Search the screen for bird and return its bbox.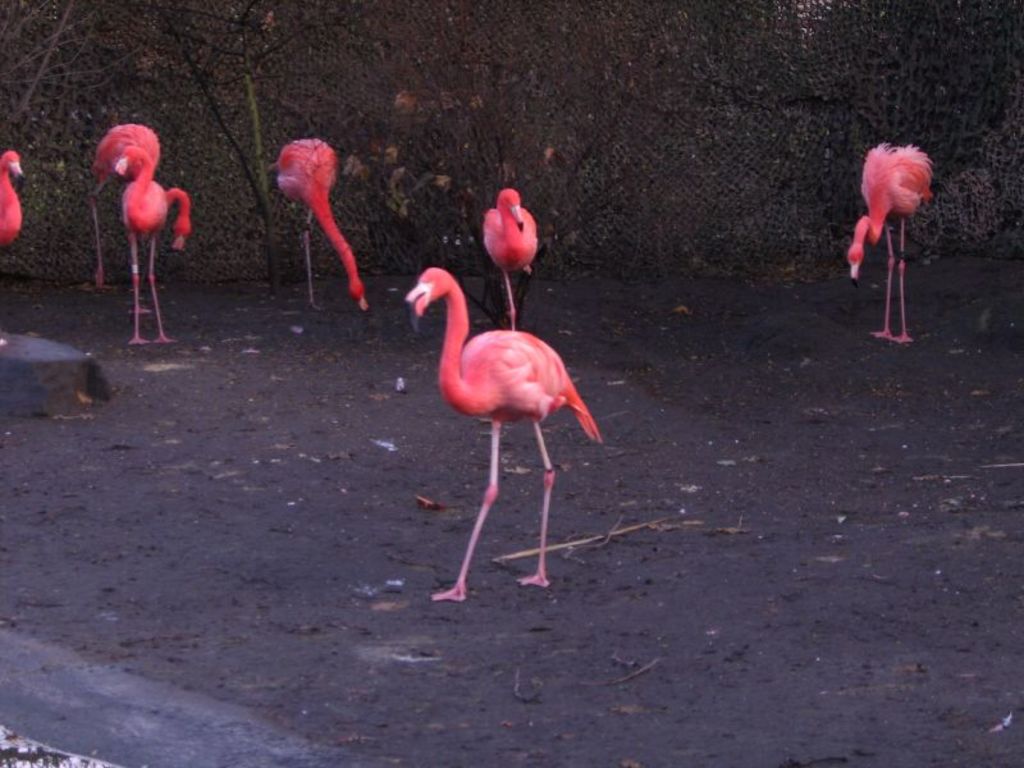
Found: crop(0, 147, 23, 343).
